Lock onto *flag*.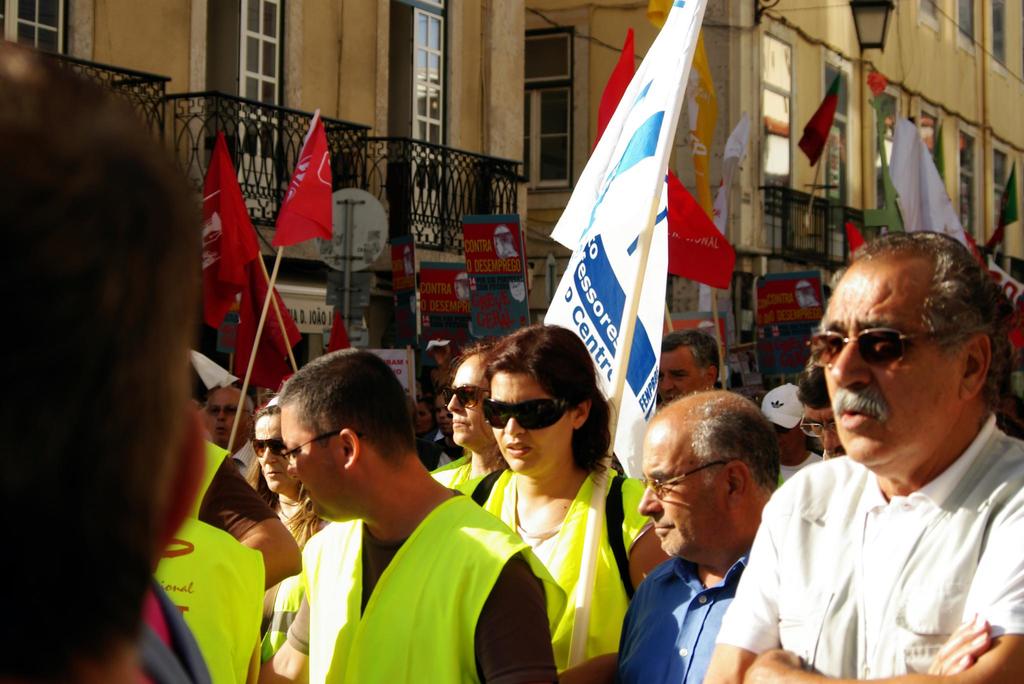
Locked: left=542, top=0, right=709, bottom=481.
